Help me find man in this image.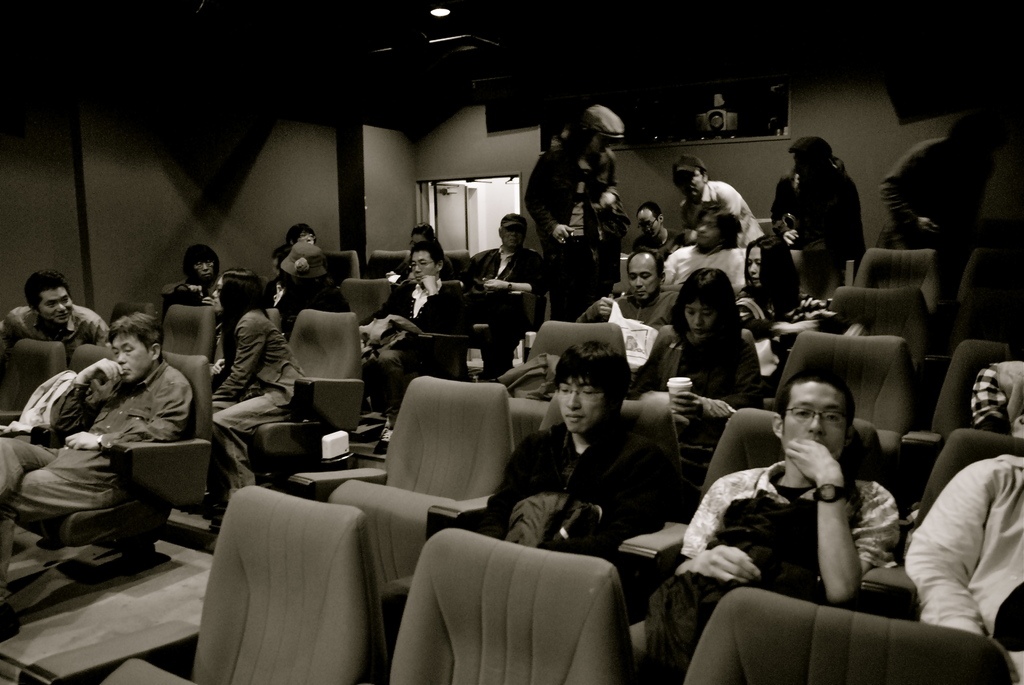
Found it: 525,104,630,323.
